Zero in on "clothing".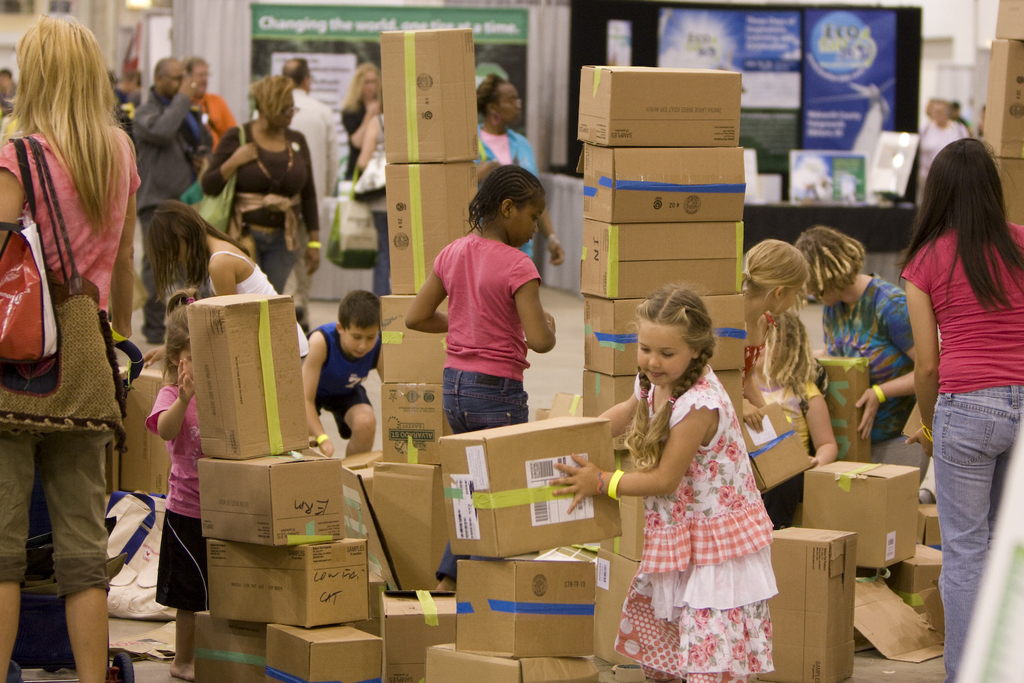
Zeroed in: crop(188, 96, 234, 128).
